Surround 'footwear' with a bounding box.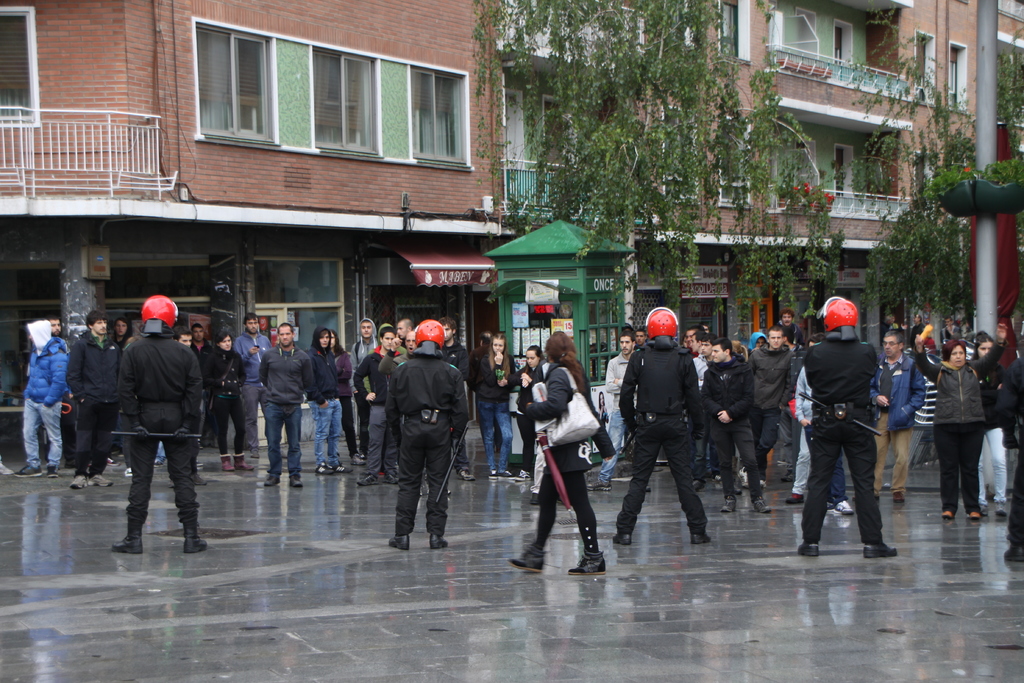
<box>218,457,241,469</box>.
